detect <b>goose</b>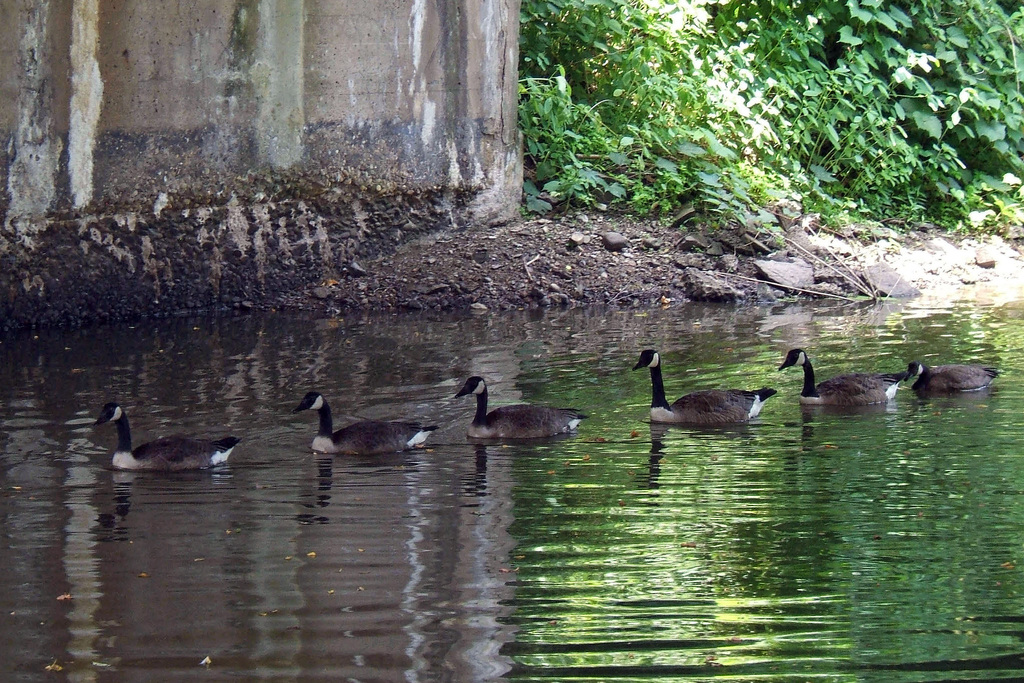
906,361,1002,394
